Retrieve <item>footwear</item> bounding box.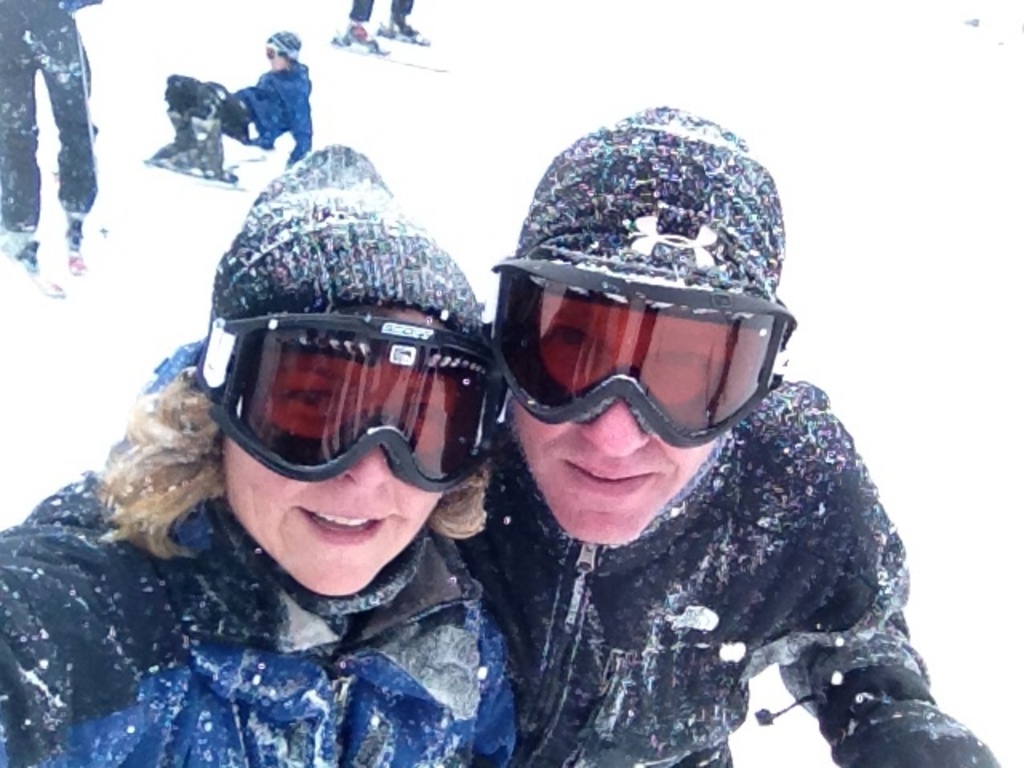
Bounding box: BBox(70, 216, 86, 254).
